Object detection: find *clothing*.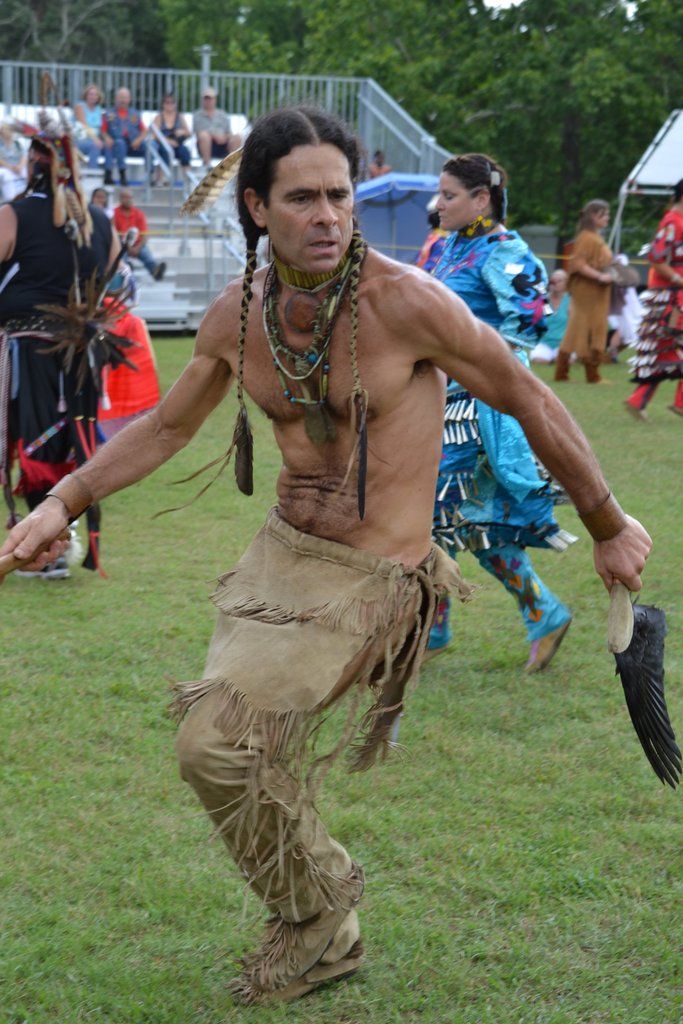
<region>431, 231, 570, 650</region>.
